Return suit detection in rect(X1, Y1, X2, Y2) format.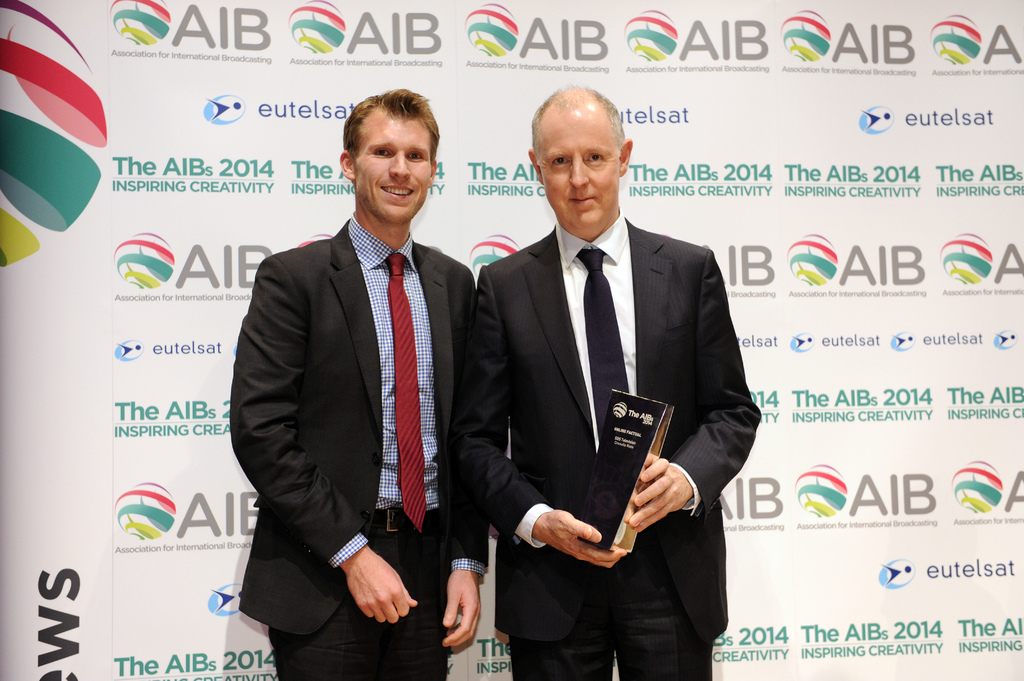
rect(445, 209, 760, 679).
